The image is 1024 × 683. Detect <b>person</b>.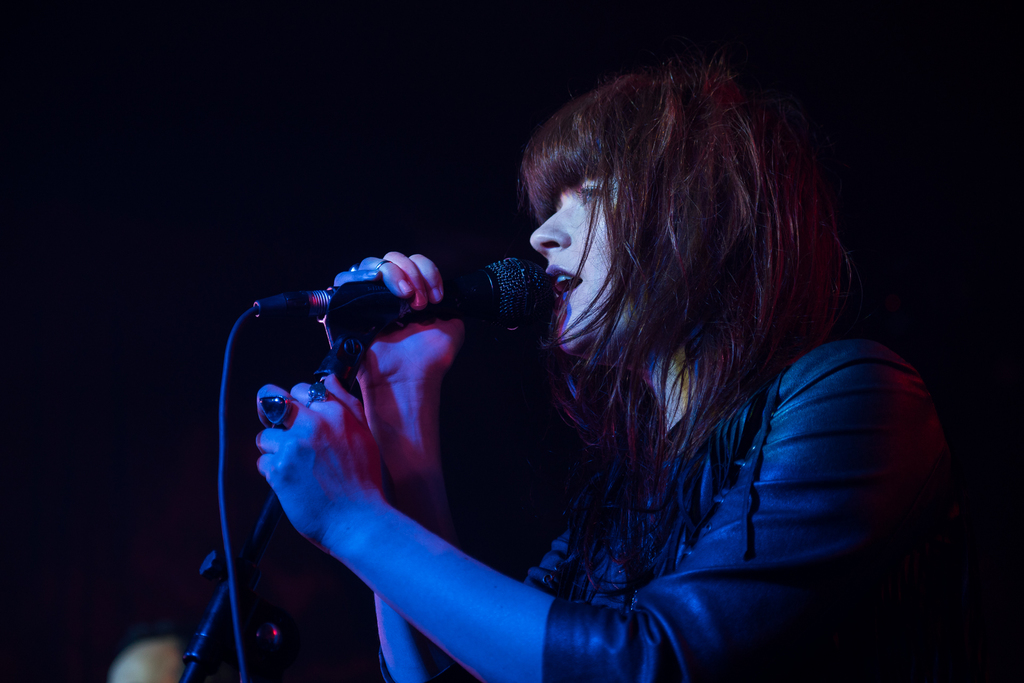
Detection: detection(243, 38, 907, 682).
